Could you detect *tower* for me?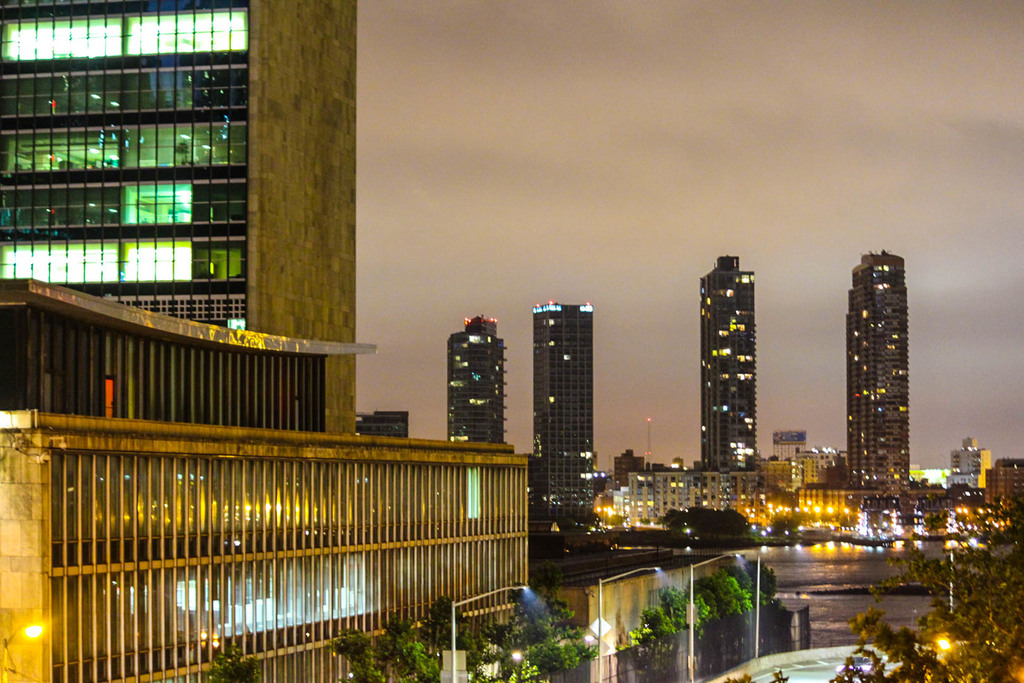
Detection result: (449,313,511,453).
